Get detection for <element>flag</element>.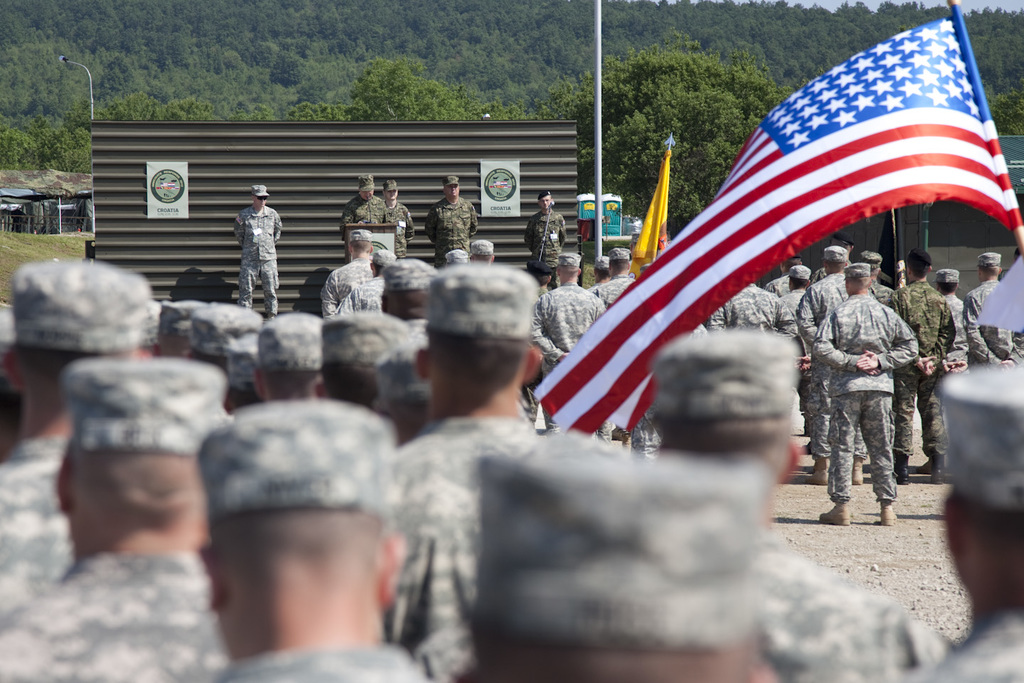
Detection: 631, 134, 675, 277.
